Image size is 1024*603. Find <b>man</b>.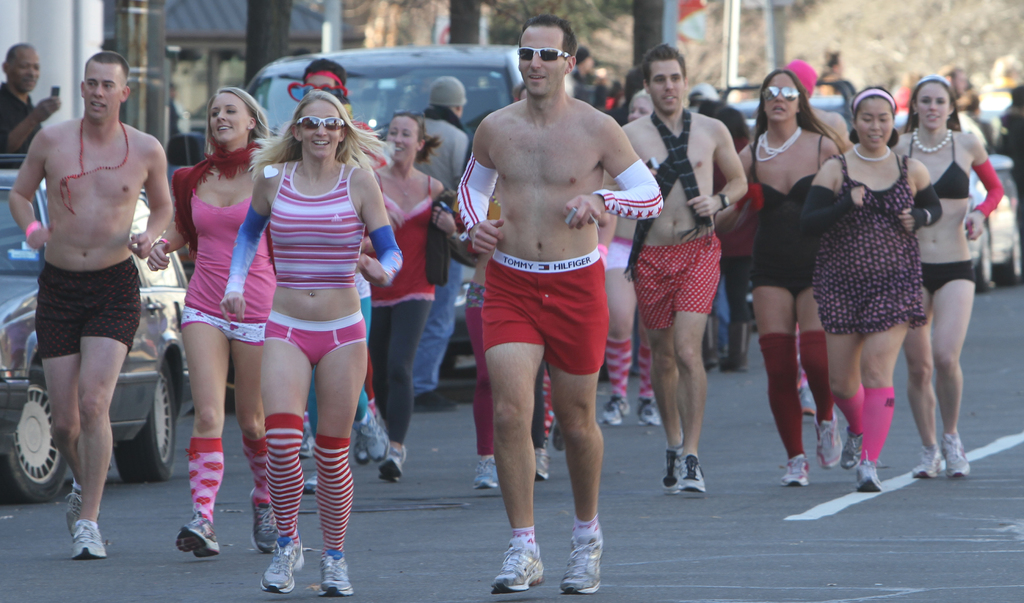
bbox=[410, 73, 470, 415].
